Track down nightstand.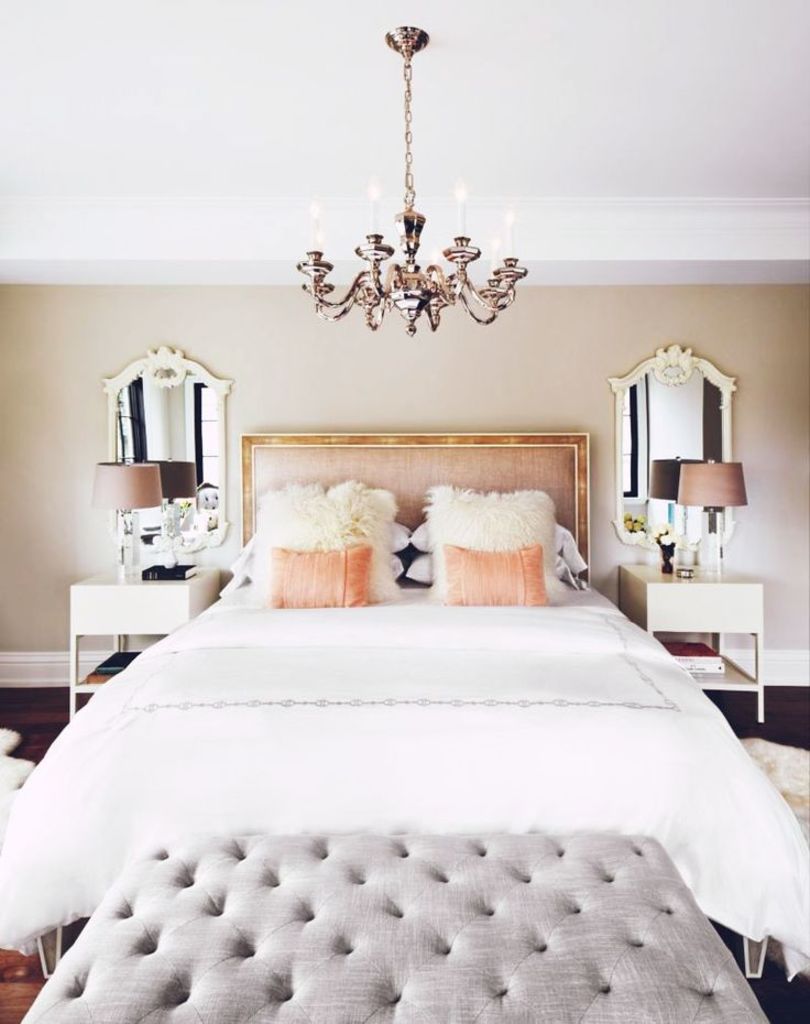
Tracked to locate(61, 549, 226, 715).
